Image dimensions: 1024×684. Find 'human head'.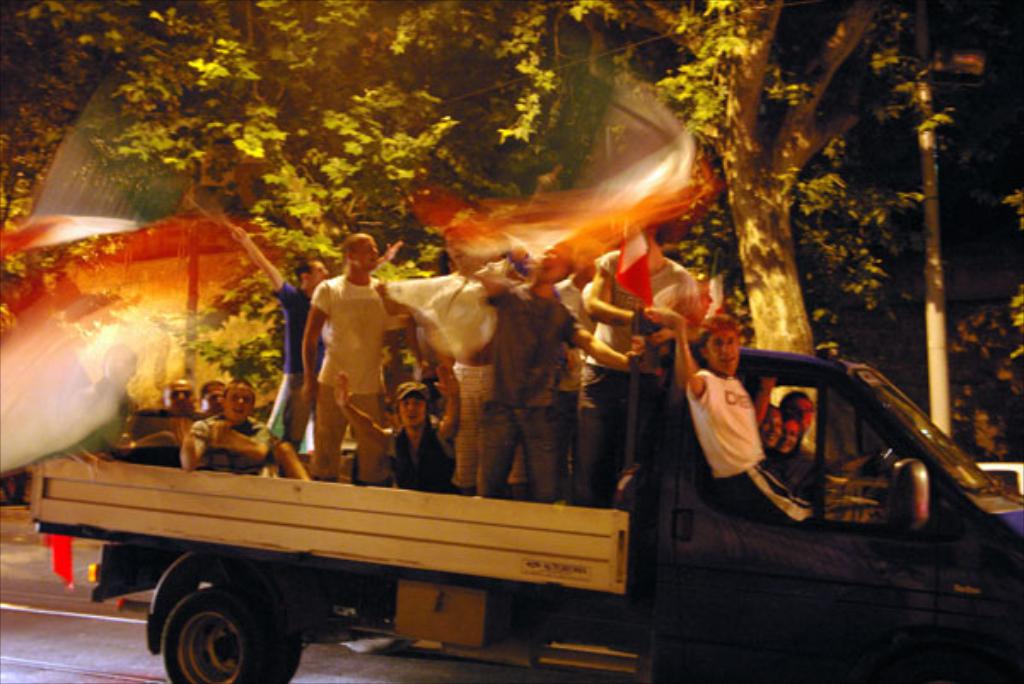
box(340, 229, 381, 273).
